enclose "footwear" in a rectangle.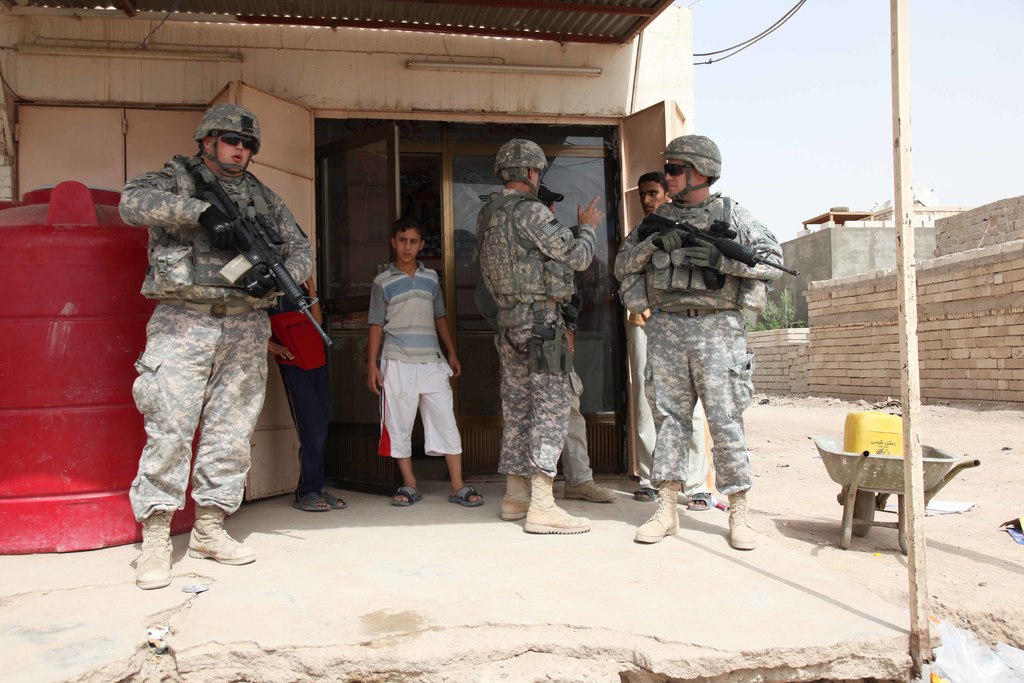
box(448, 487, 485, 514).
